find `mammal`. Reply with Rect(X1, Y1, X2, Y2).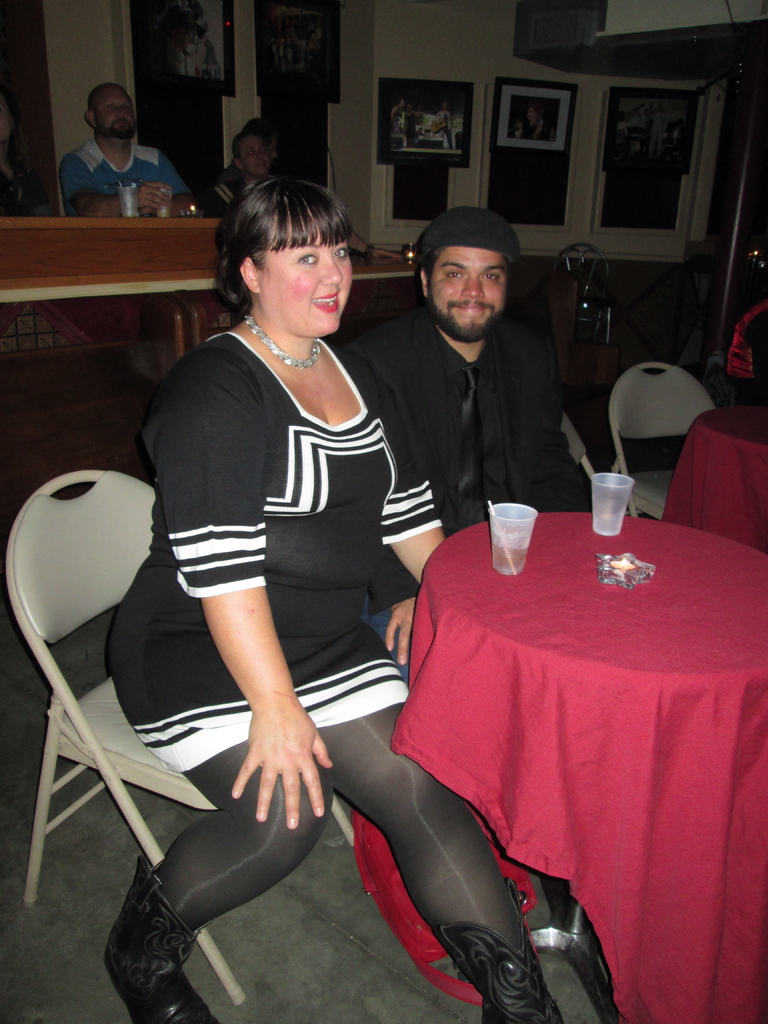
Rect(246, 114, 279, 159).
